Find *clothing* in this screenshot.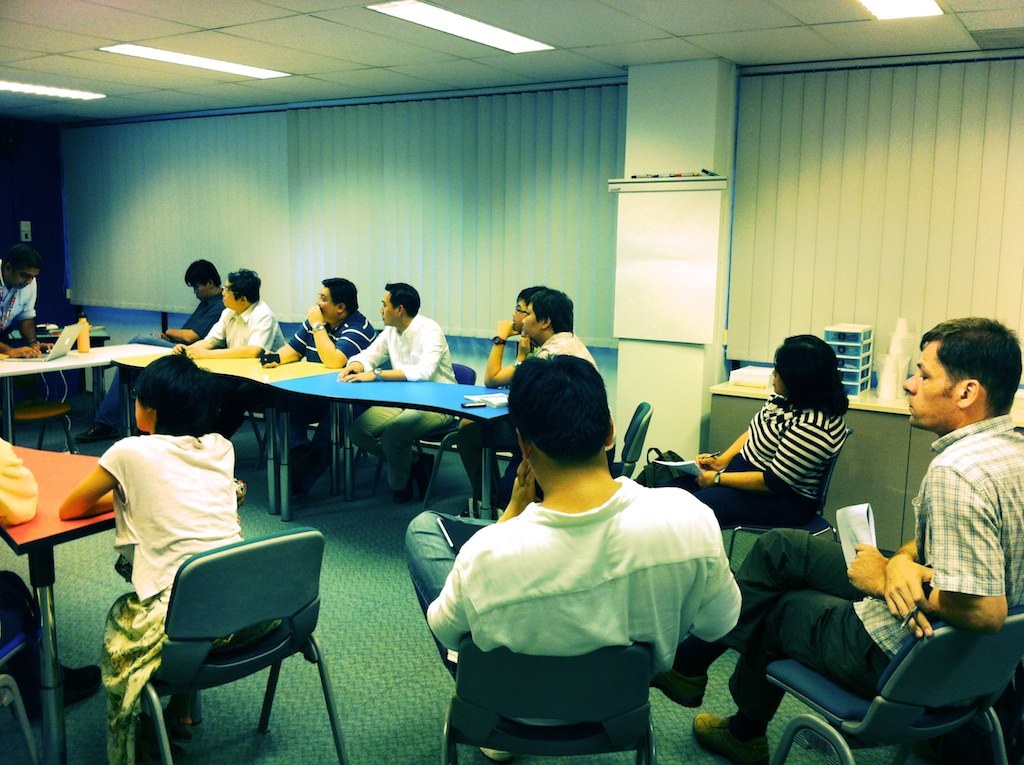
The bounding box for *clothing* is 528,332,593,367.
